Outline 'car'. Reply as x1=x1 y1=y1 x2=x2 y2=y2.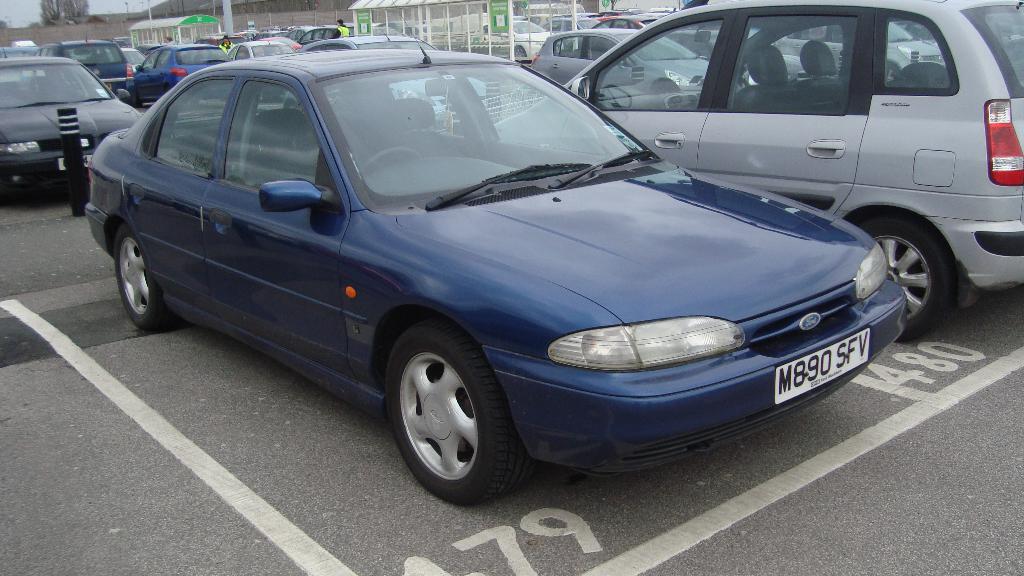
x1=527 y1=29 x2=712 y2=93.
